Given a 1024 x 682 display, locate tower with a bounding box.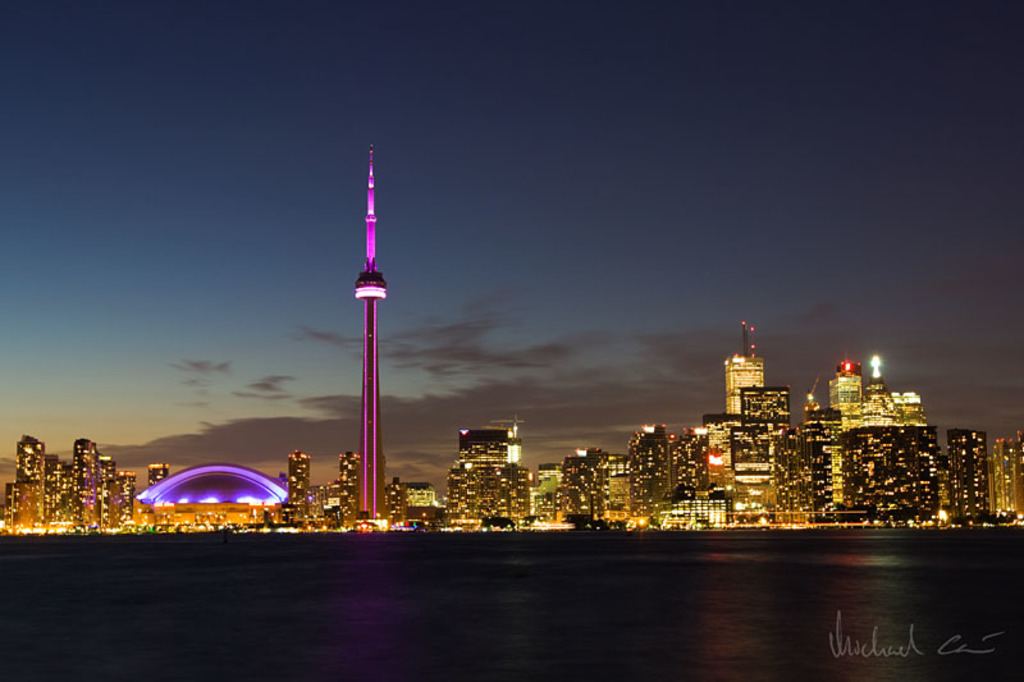
Located: BBox(46, 450, 73, 530).
